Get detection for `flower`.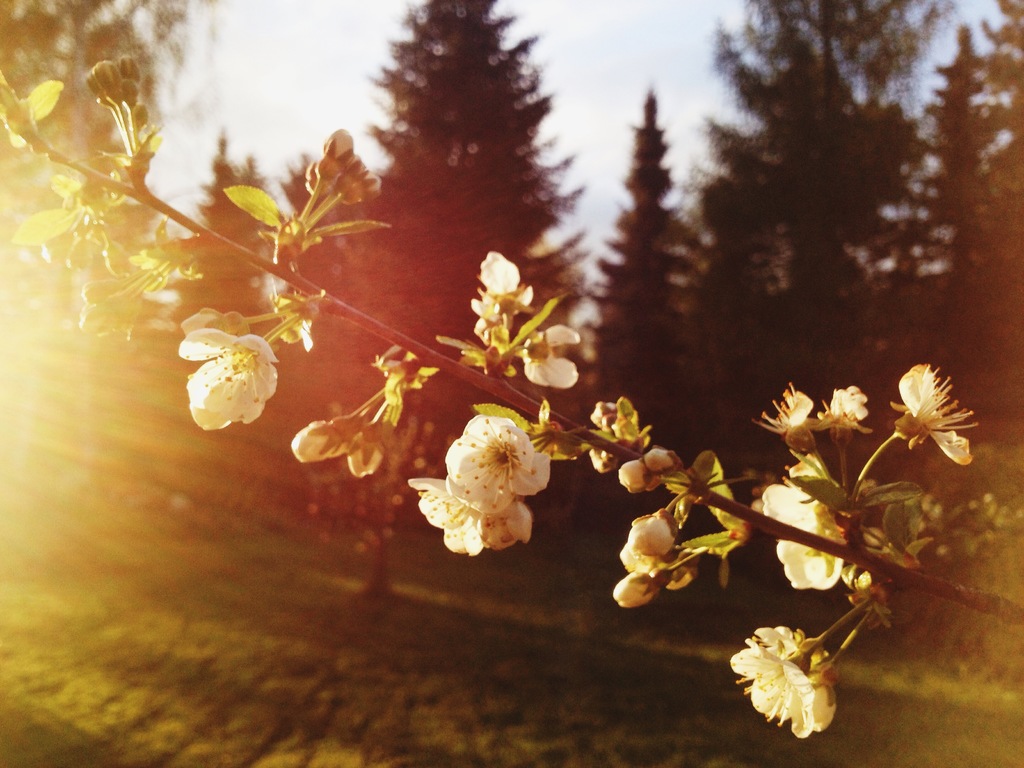
Detection: bbox=(765, 482, 838, 590).
